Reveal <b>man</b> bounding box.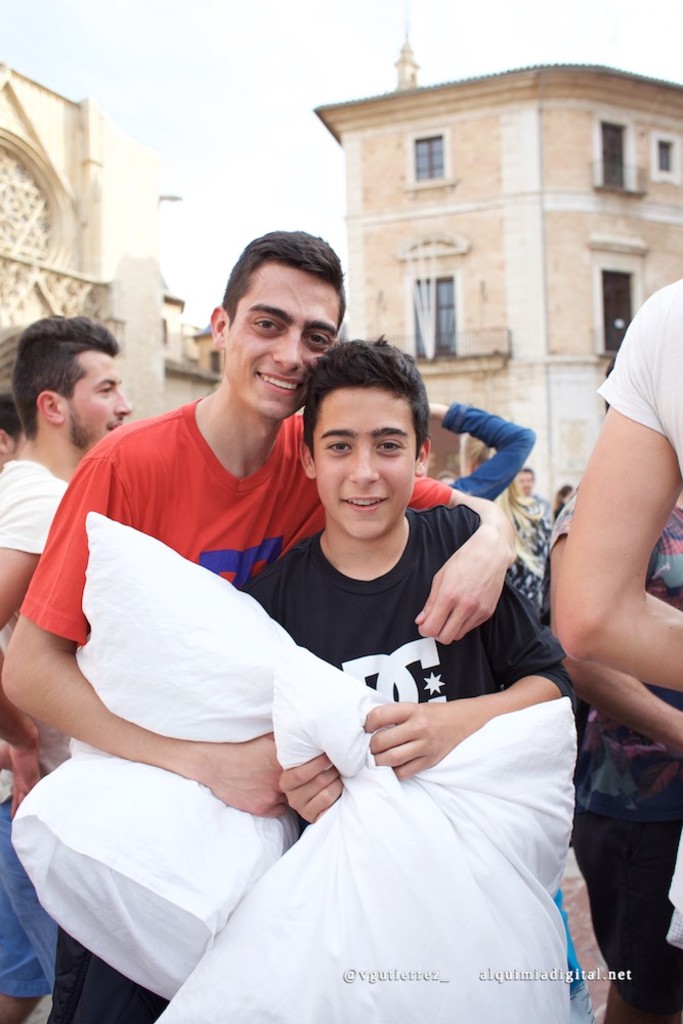
Revealed: BBox(0, 224, 517, 1023).
